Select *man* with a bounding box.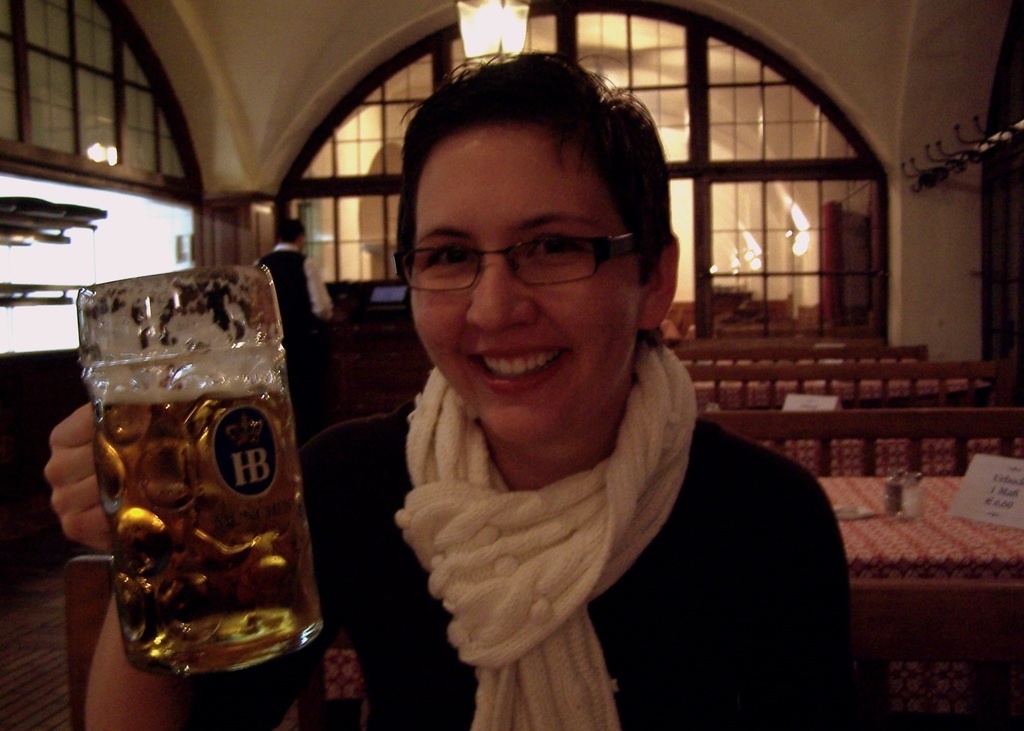
45, 49, 859, 730.
